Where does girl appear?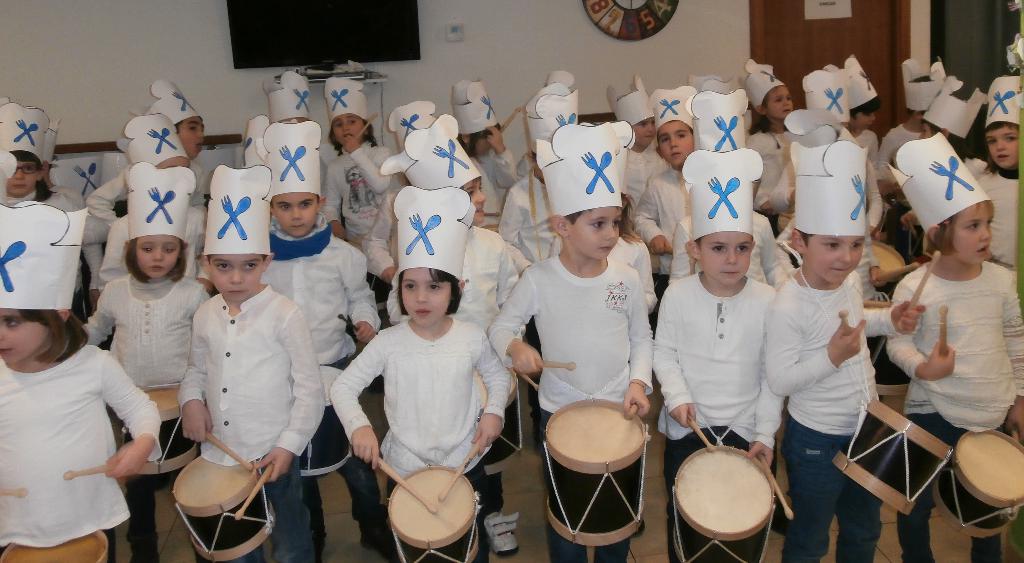
Appears at box=[328, 70, 421, 292].
